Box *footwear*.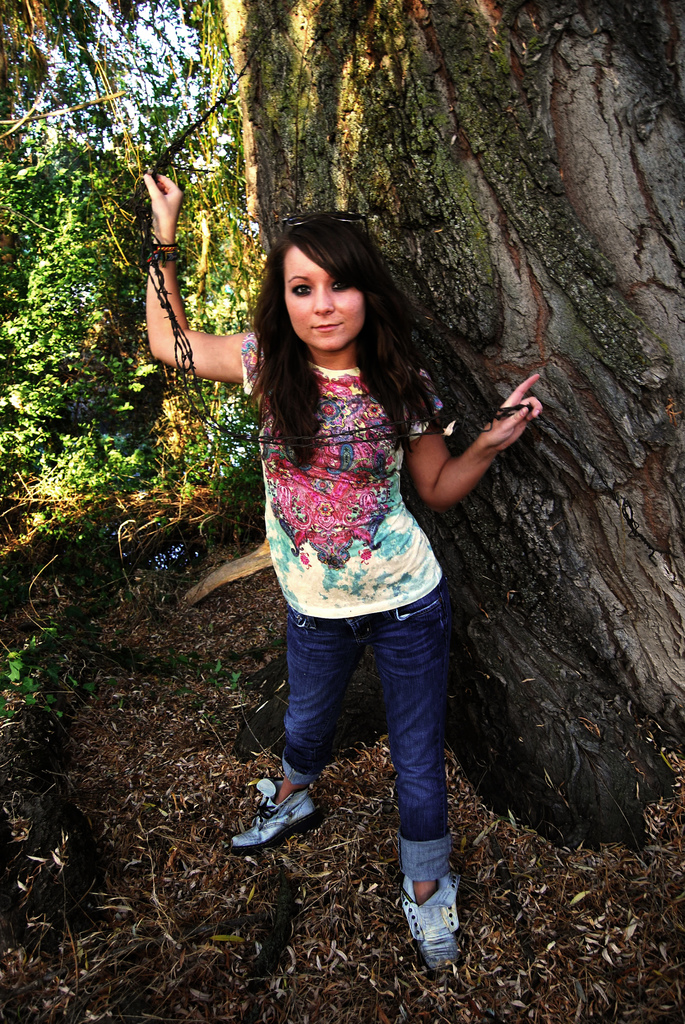
<bbox>401, 877, 469, 966</bbox>.
